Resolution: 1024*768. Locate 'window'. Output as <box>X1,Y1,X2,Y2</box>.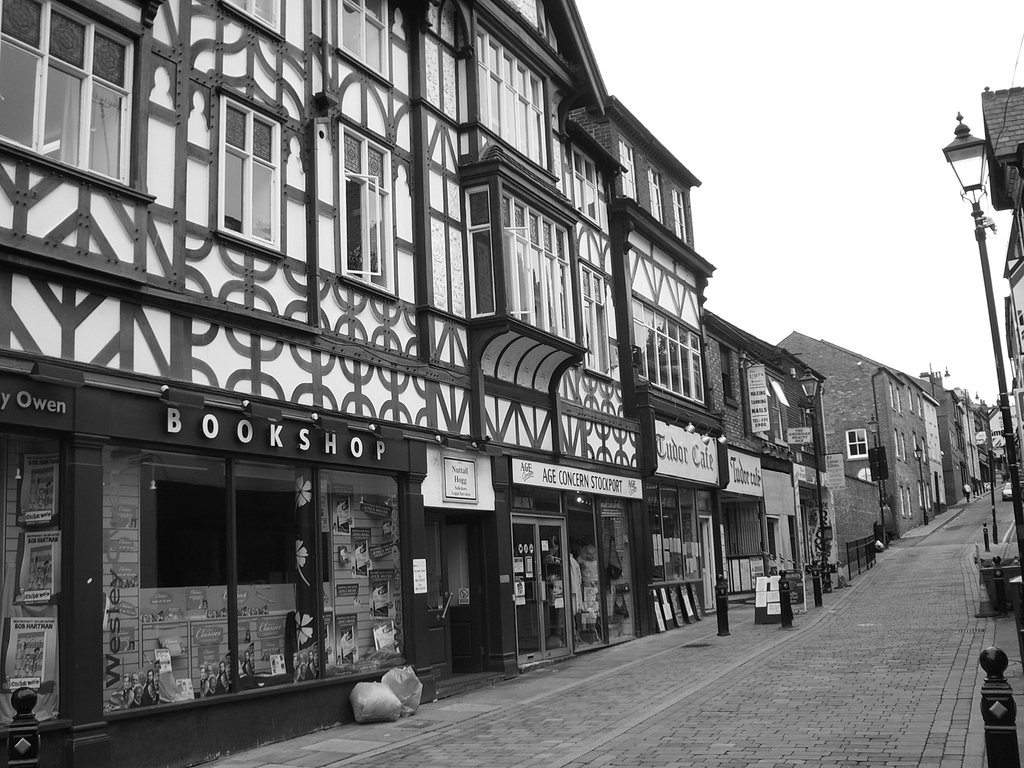
<box>211,83,285,255</box>.
